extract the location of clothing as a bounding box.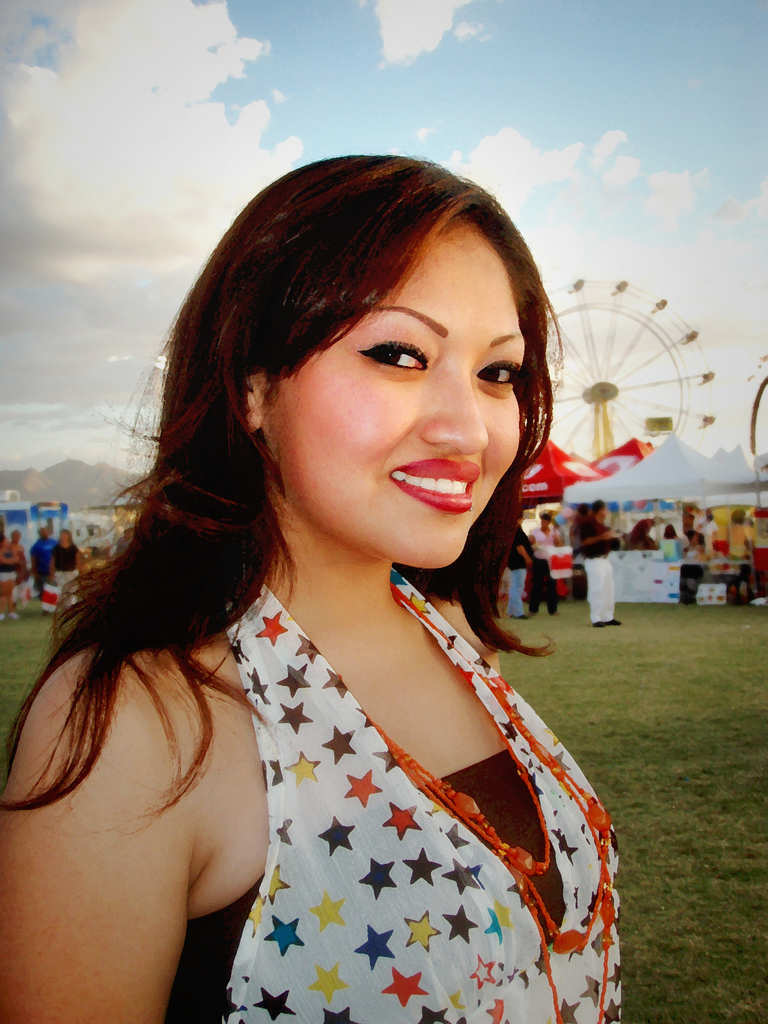
rect(503, 570, 520, 615).
